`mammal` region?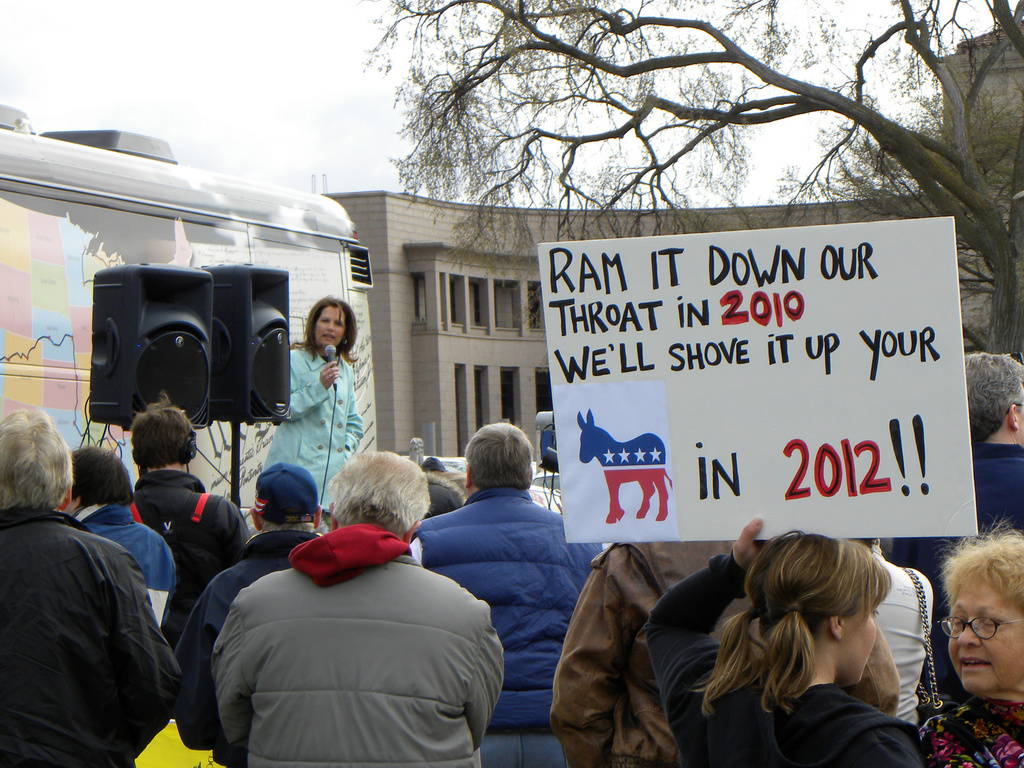
[402, 415, 607, 767]
